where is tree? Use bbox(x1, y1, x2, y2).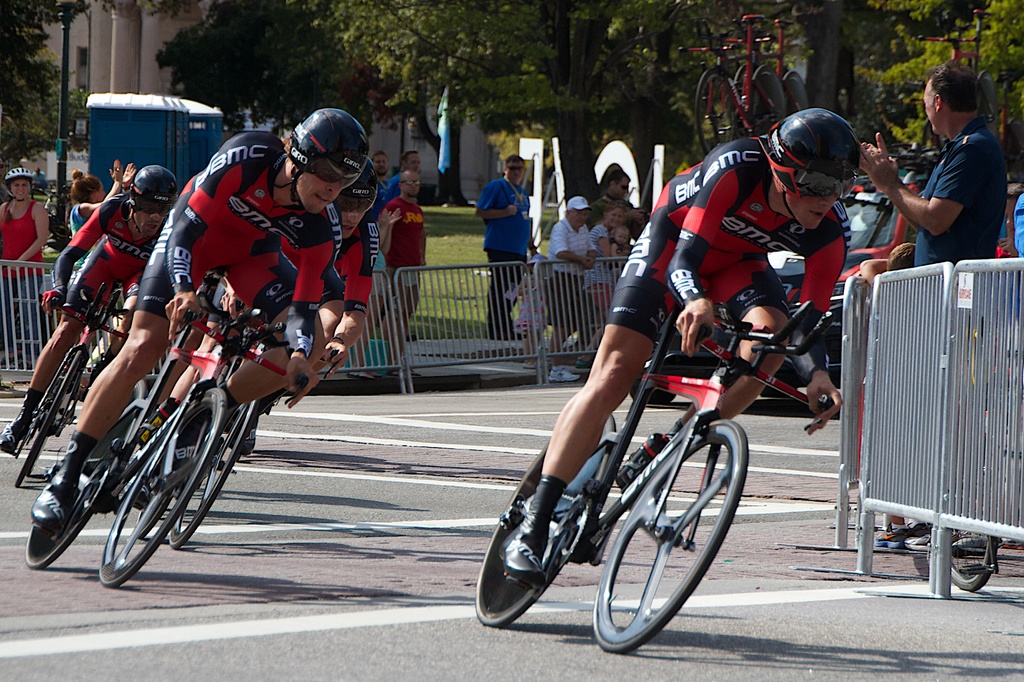
bbox(297, 0, 588, 130).
